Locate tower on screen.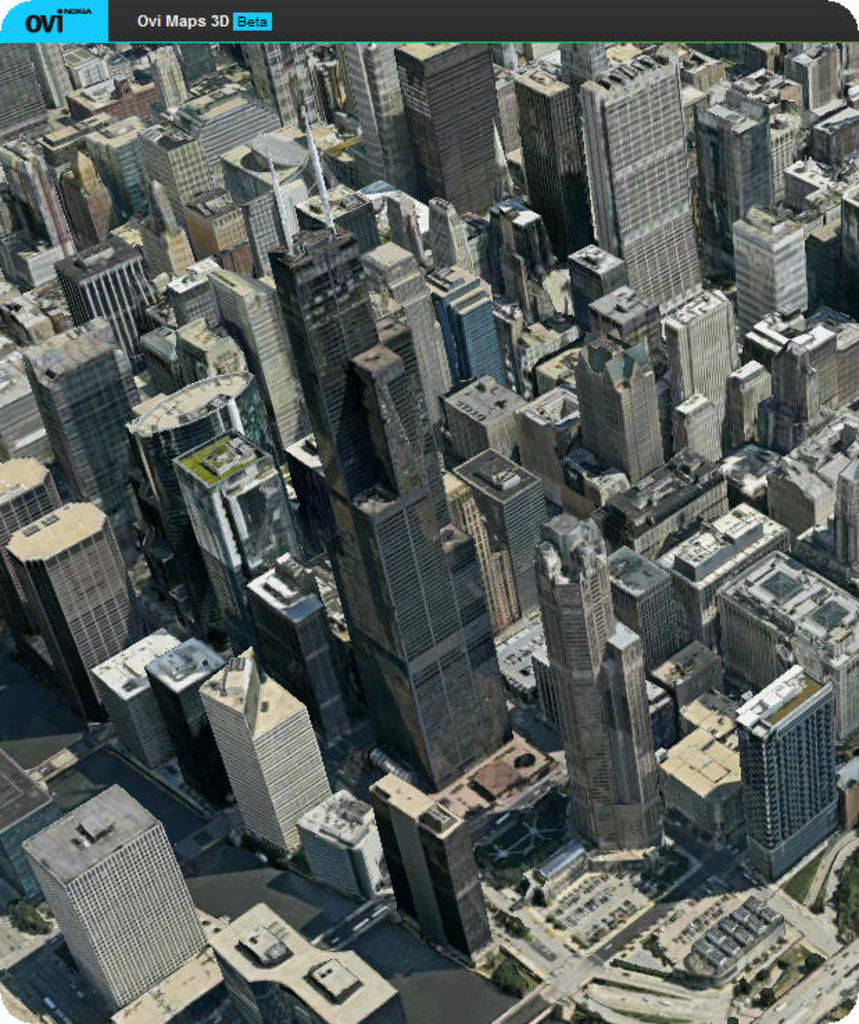
On screen at locate(394, 39, 483, 219).
